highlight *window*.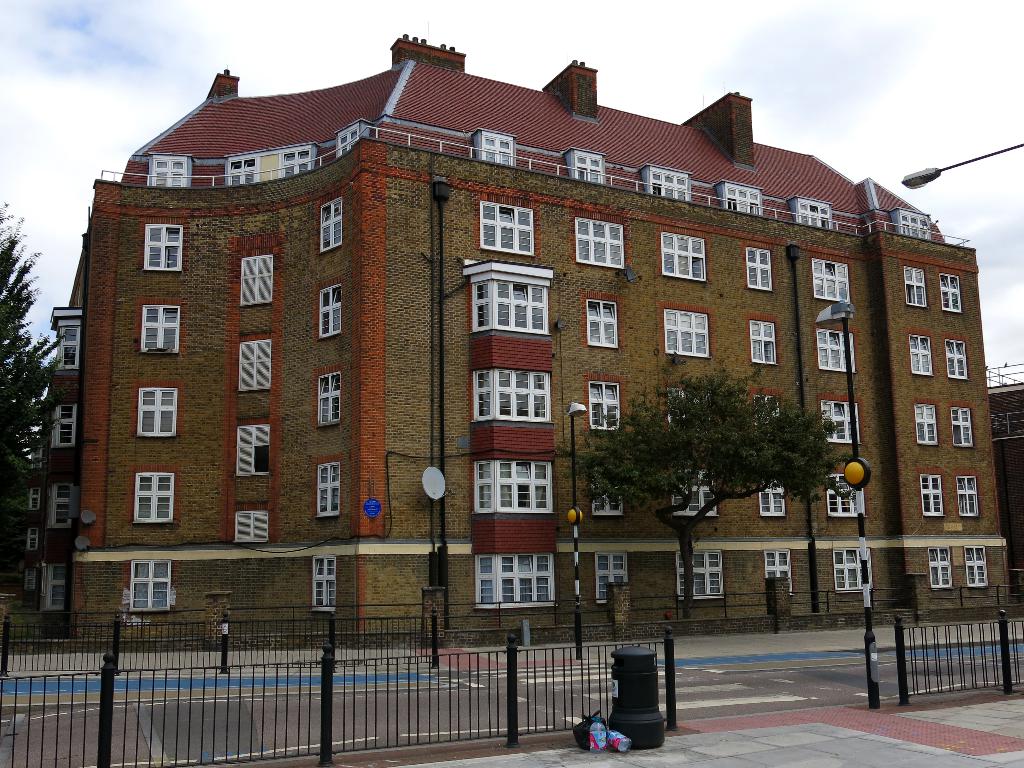
Highlighted region: box(752, 318, 780, 364).
